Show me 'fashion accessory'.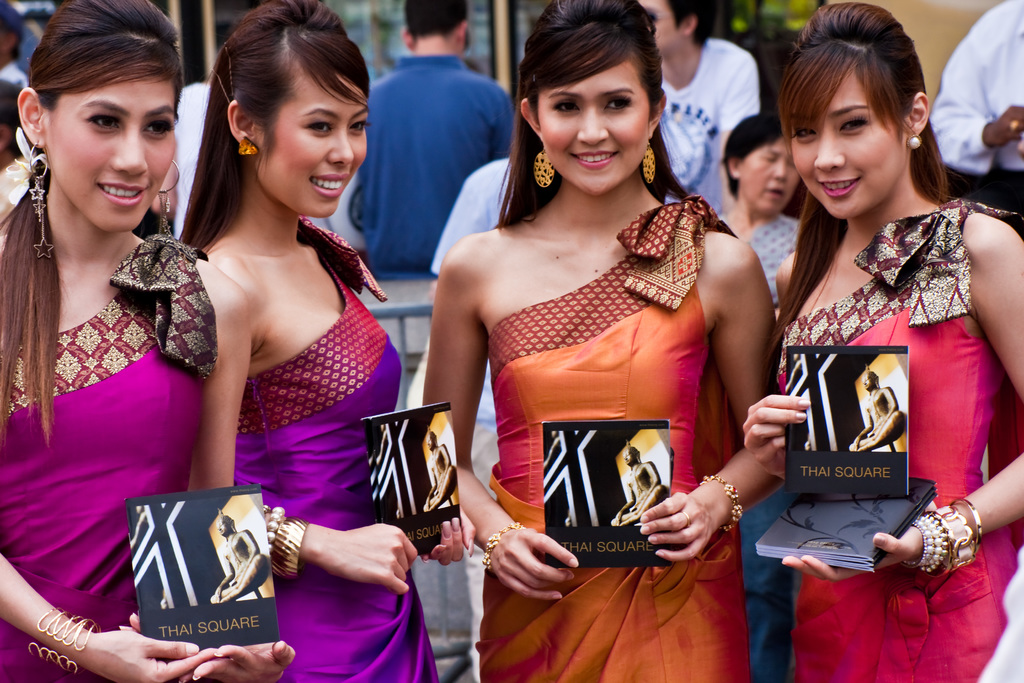
'fashion accessory' is here: (866, 364, 876, 377).
